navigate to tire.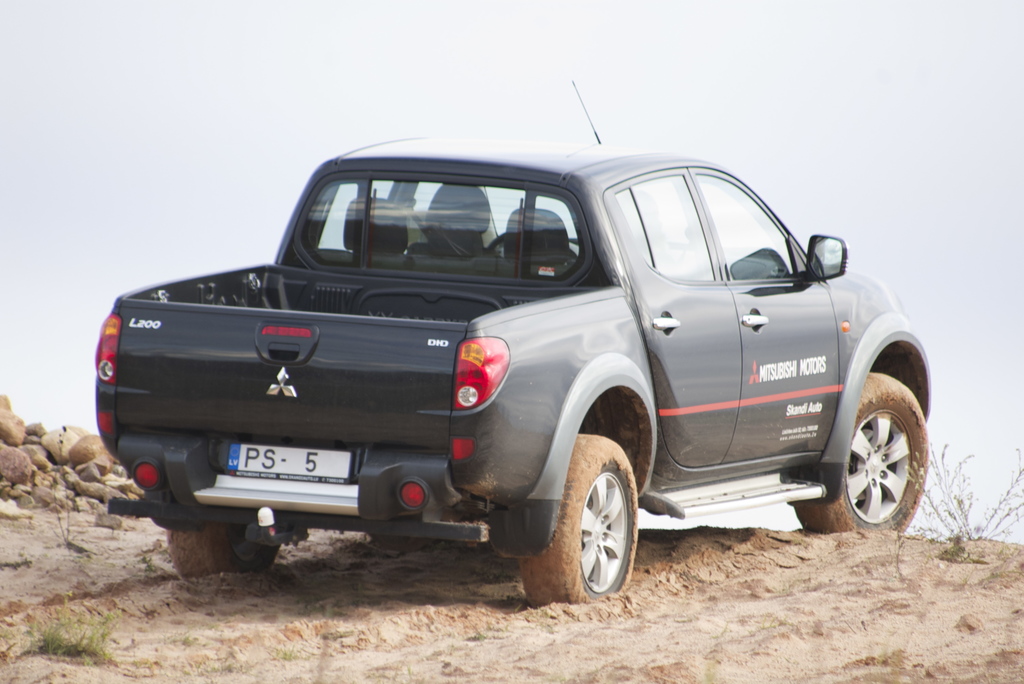
Navigation target: <region>167, 532, 281, 578</region>.
